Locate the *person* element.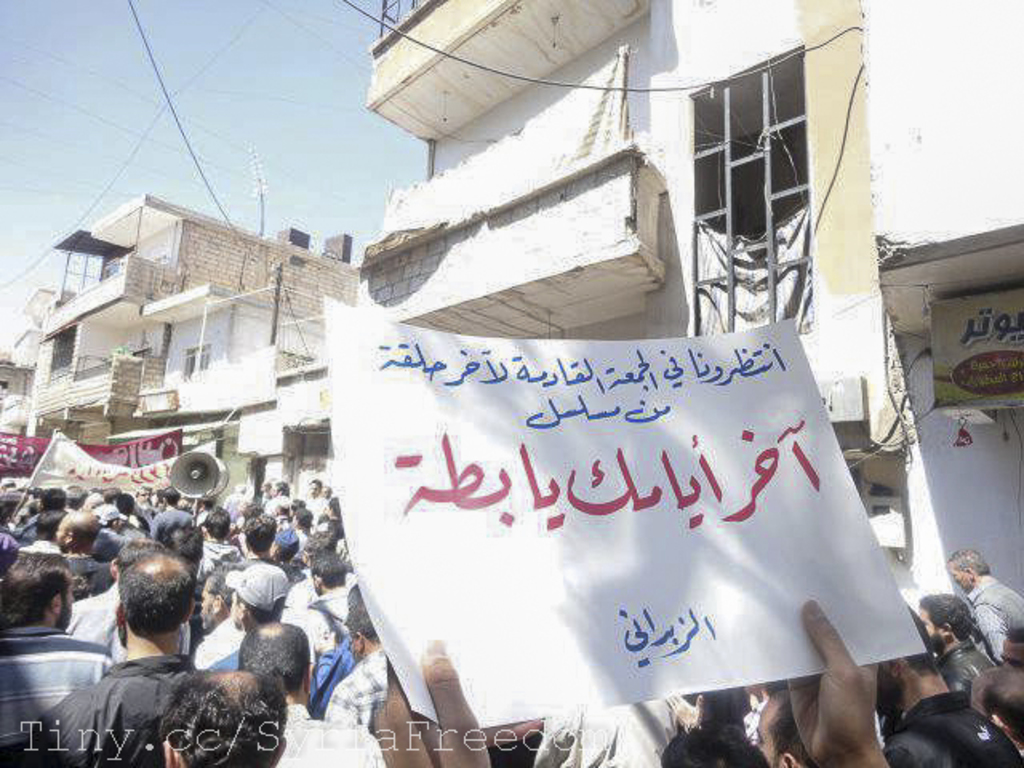
Element bbox: [62,555,243,762].
